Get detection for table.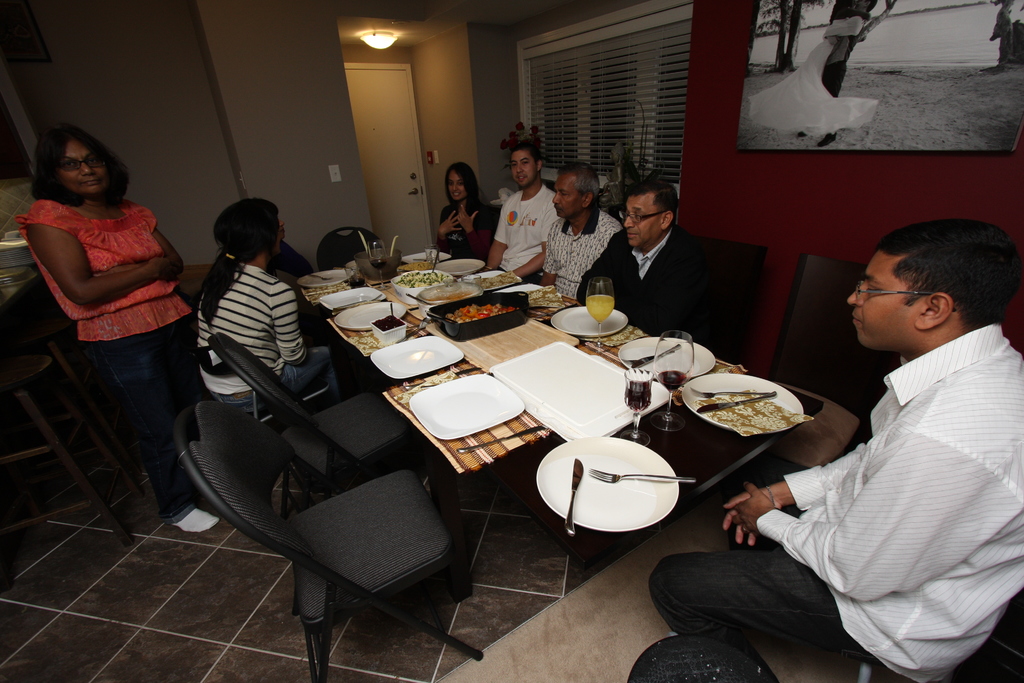
Detection: left=278, top=240, right=830, bottom=587.
